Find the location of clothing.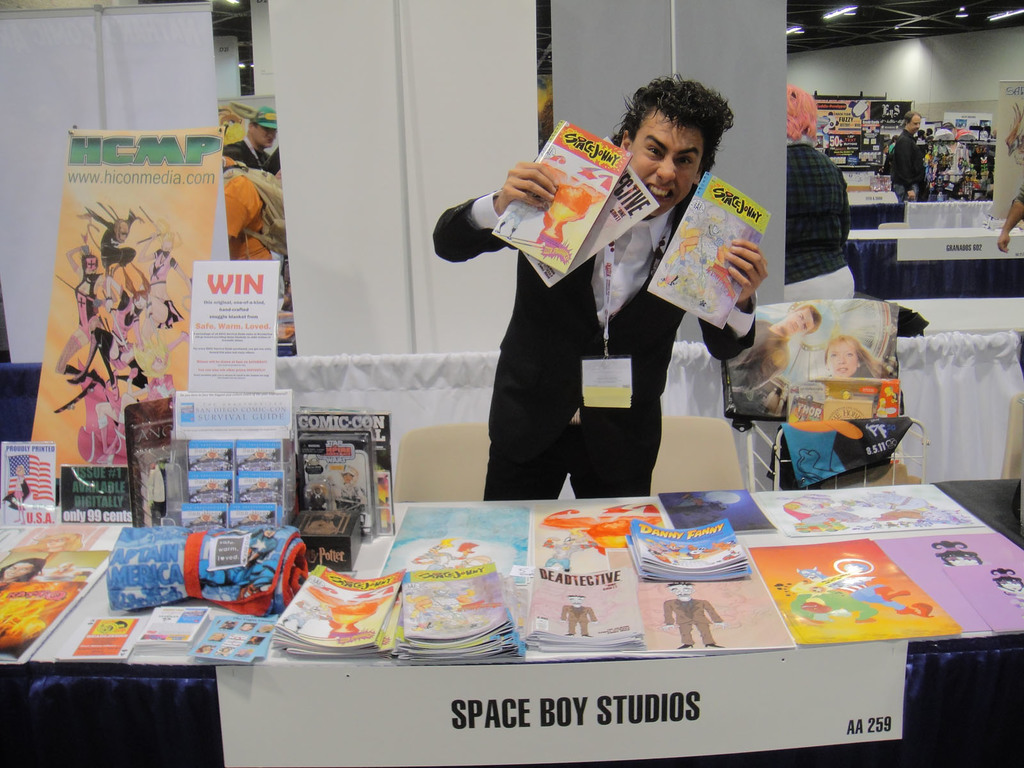
Location: box(891, 126, 925, 203).
